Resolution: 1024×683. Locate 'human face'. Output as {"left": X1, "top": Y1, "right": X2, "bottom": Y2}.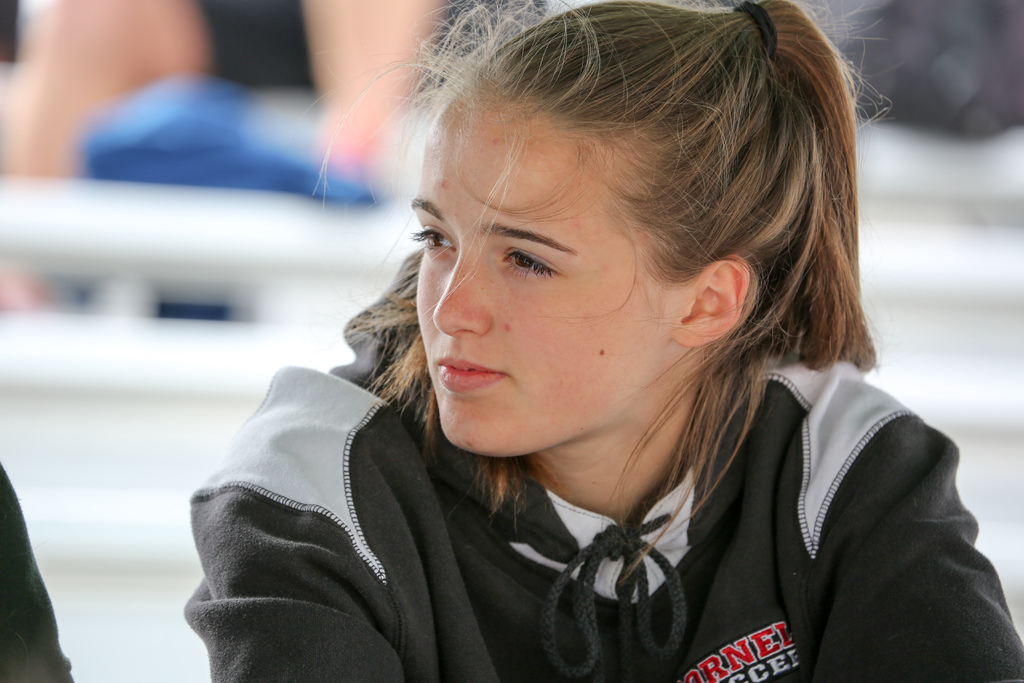
{"left": 411, "top": 95, "right": 691, "bottom": 460}.
